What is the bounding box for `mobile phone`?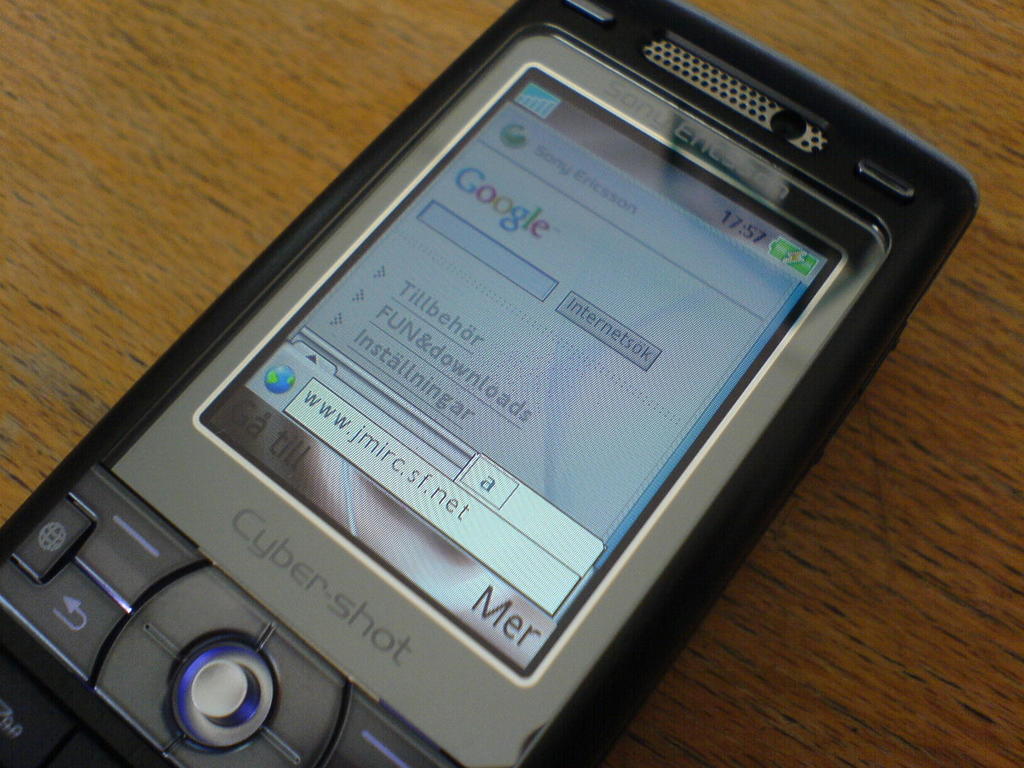
{"x1": 30, "y1": 15, "x2": 956, "y2": 755}.
